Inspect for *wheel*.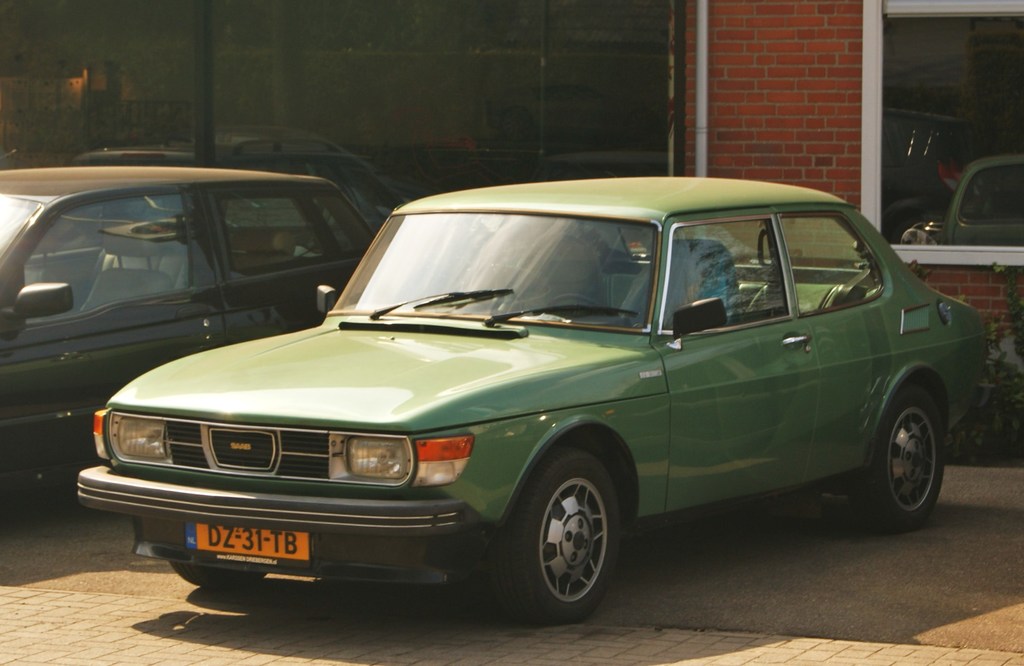
Inspection: Rect(551, 291, 624, 317).
